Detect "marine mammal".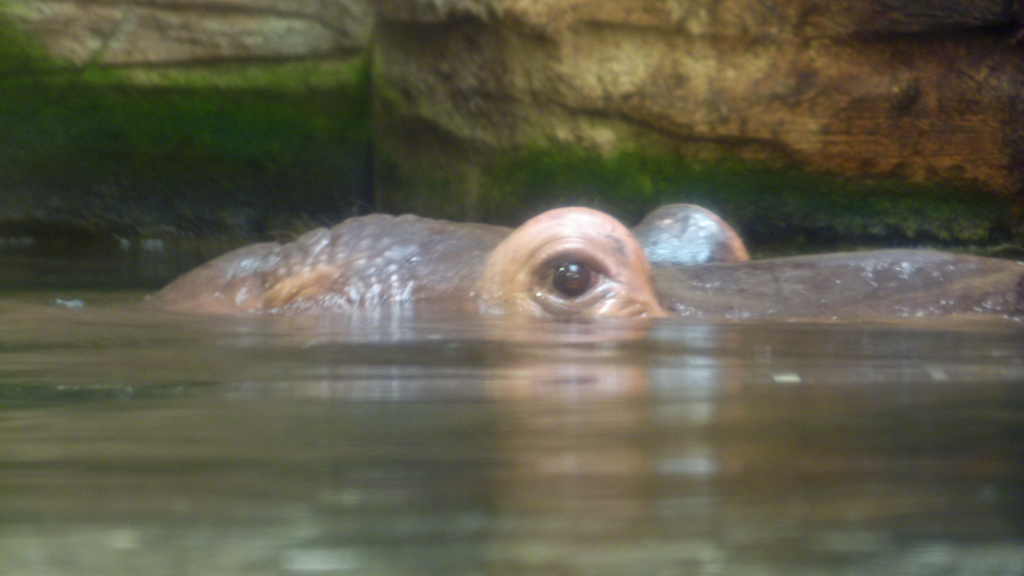
Detected at x1=127, y1=196, x2=1023, y2=321.
